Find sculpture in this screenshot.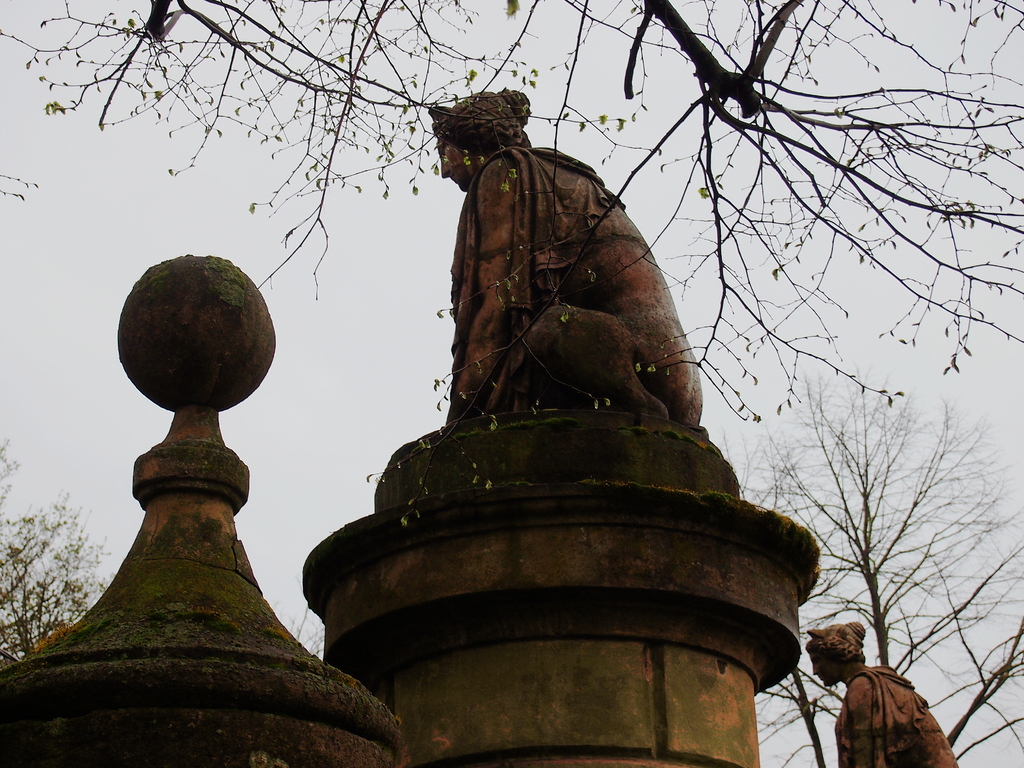
The bounding box for sculpture is (0, 250, 412, 767).
